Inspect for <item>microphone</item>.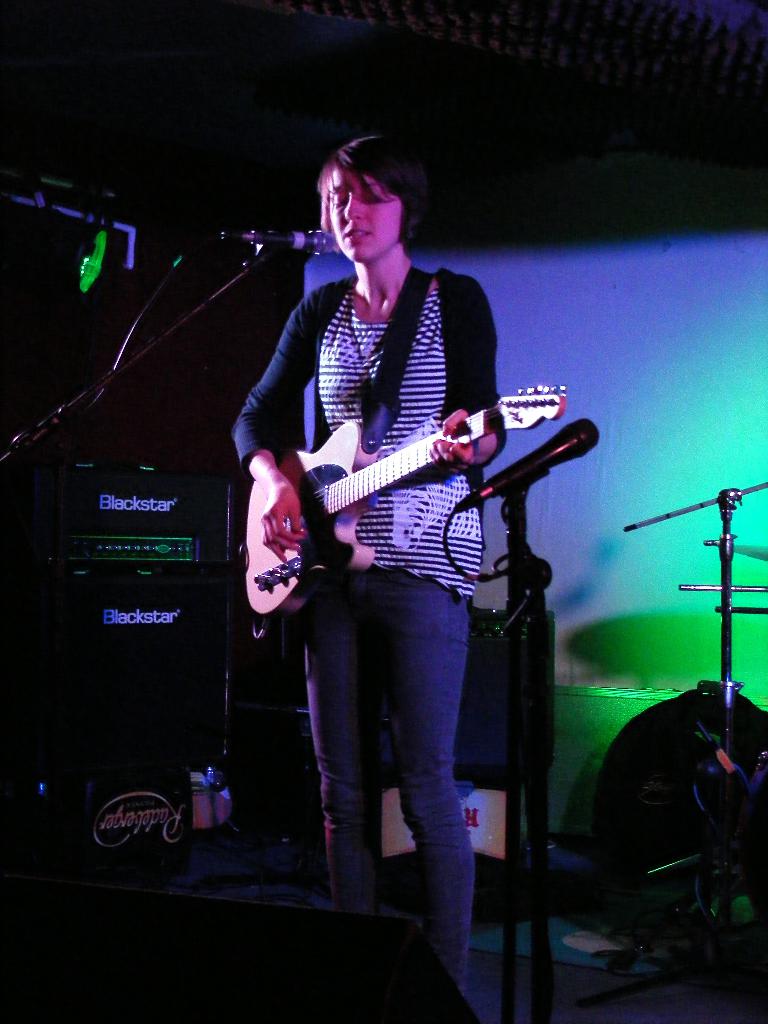
Inspection: bbox(232, 204, 329, 281).
